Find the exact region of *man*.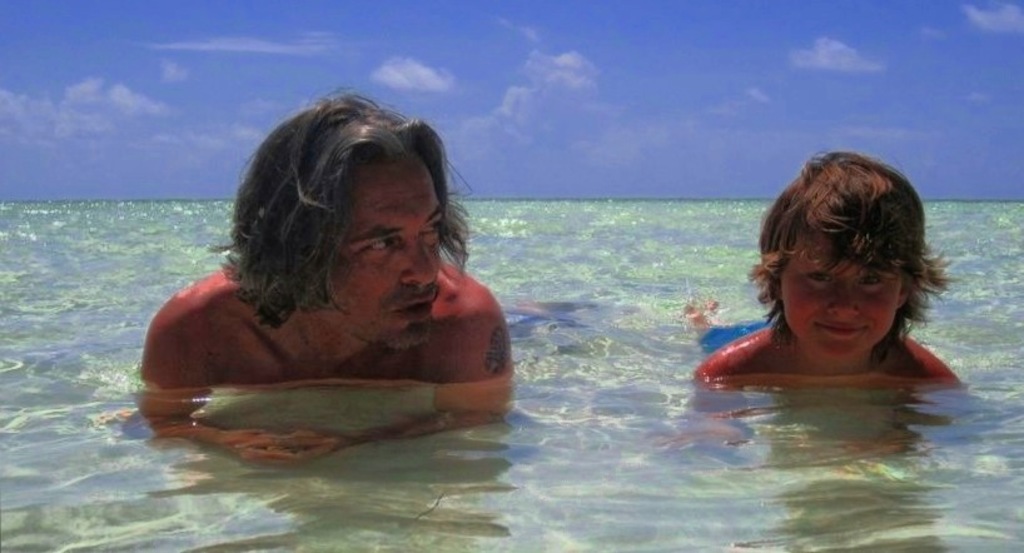
Exact region: detection(139, 81, 515, 464).
